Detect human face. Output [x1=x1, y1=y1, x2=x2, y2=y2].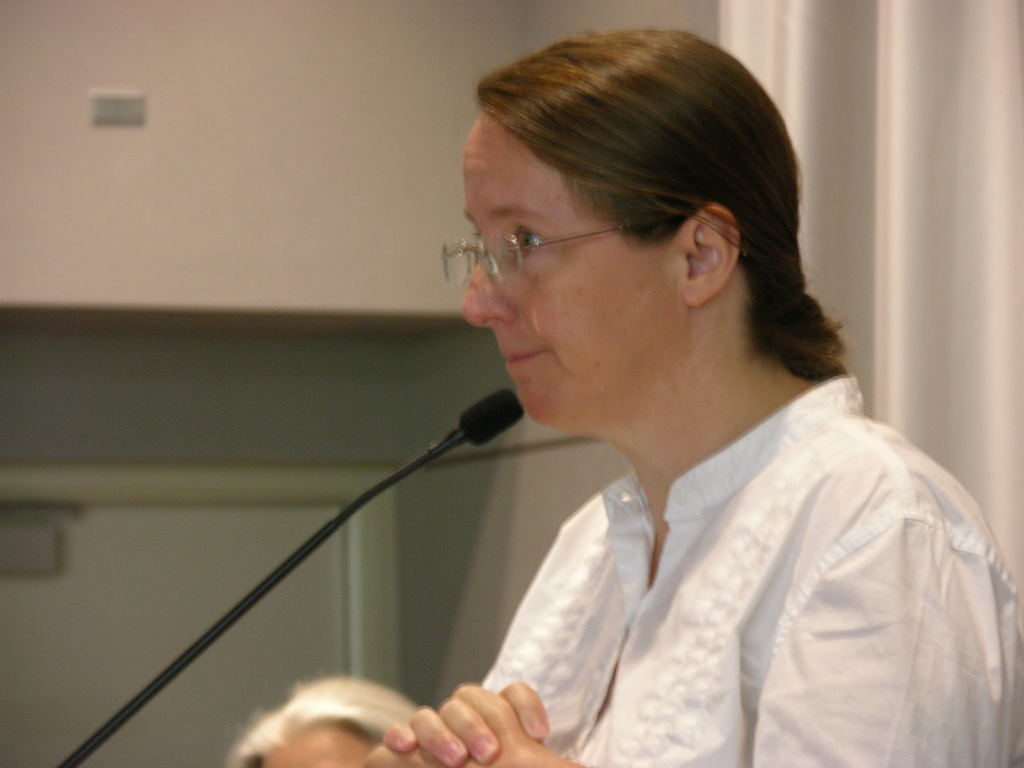
[x1=462, y1=113, x2=676, y2=425].
